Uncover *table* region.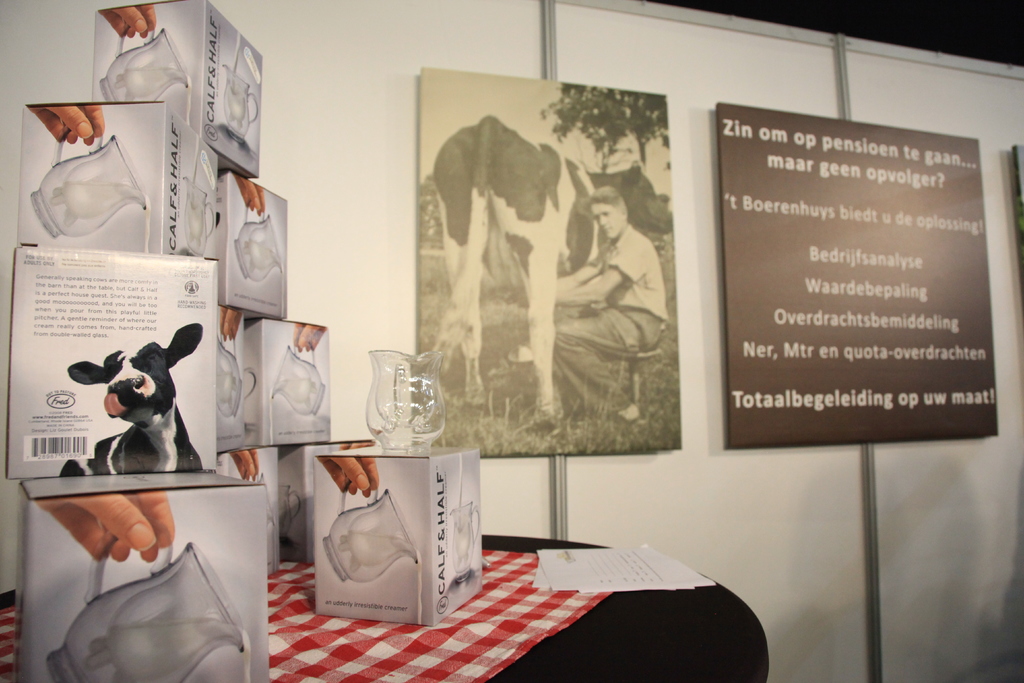
Uncovered: <bbox>0, 539, 772, 682</bbox>.
